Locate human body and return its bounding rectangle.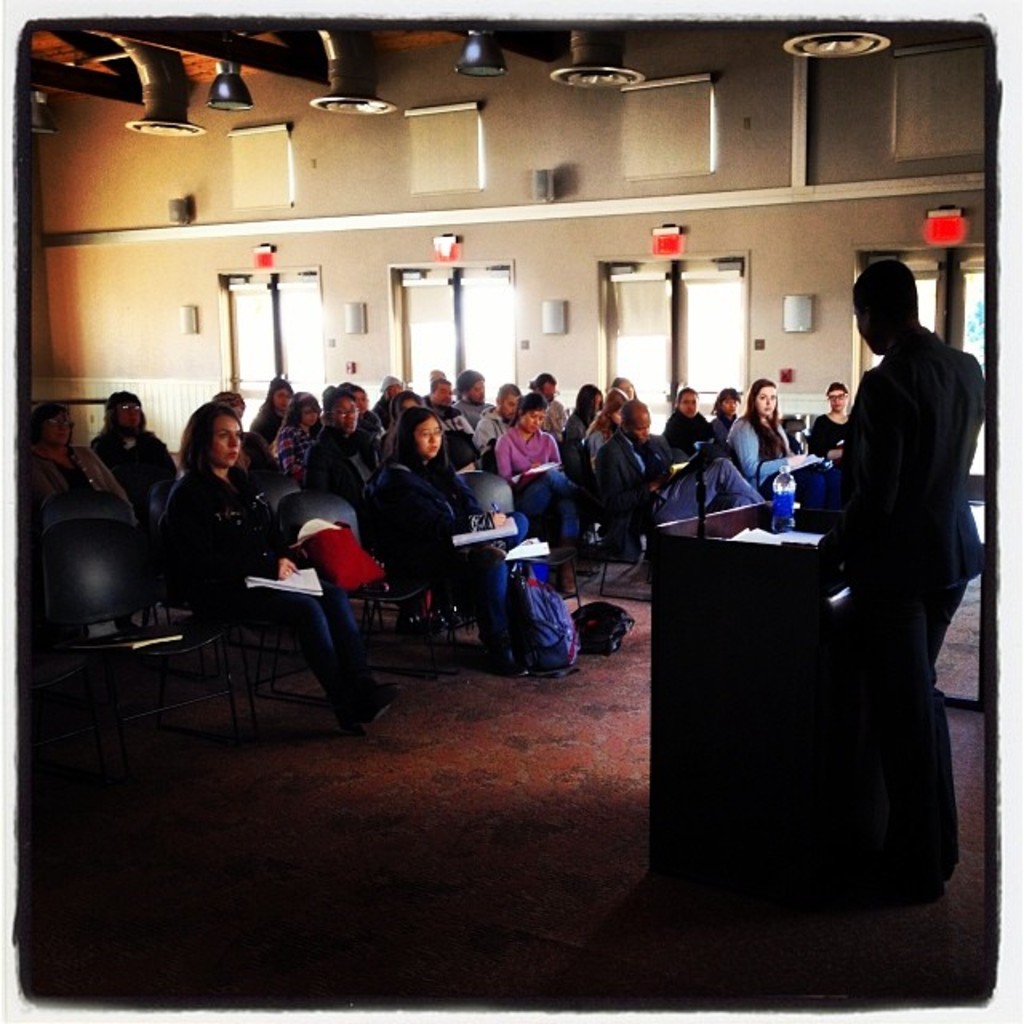
x1=781 y1=214 x2=986 y2=942.
